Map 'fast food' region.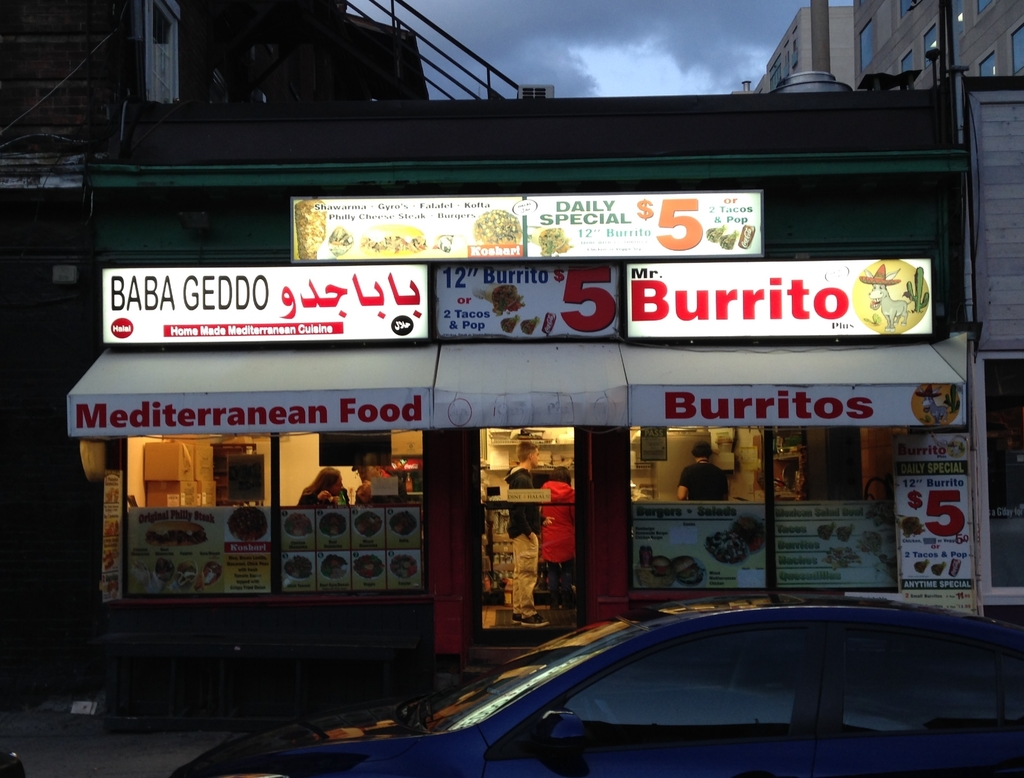
Mapped to (x1=476, y1=209, x2=520, y2=247).
